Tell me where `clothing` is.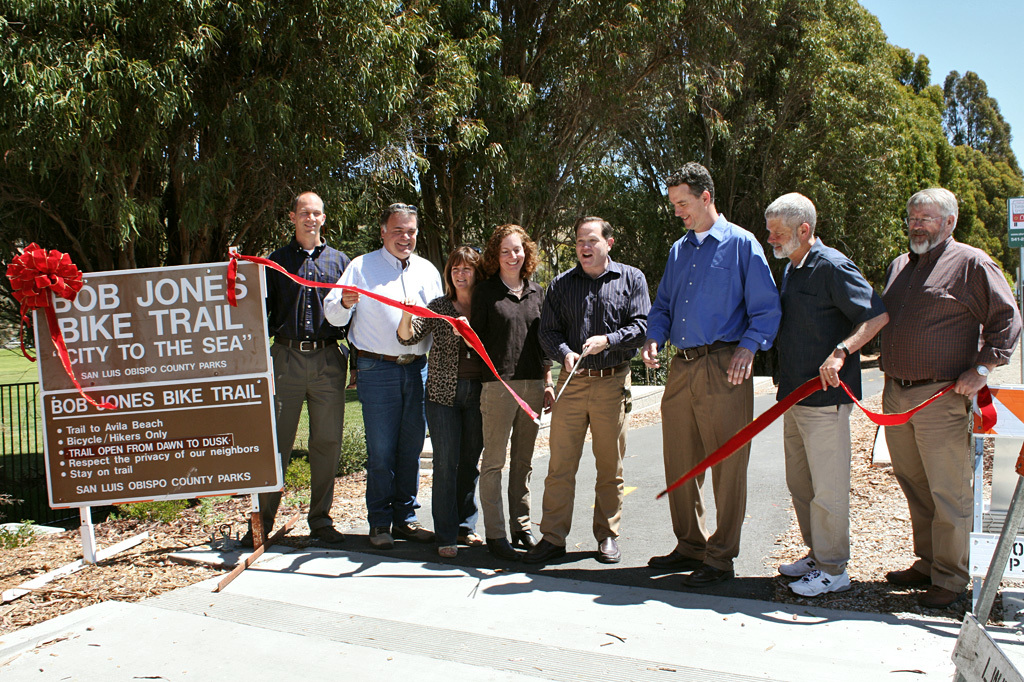
`clothing` is at [318, 240, 441, 538].
